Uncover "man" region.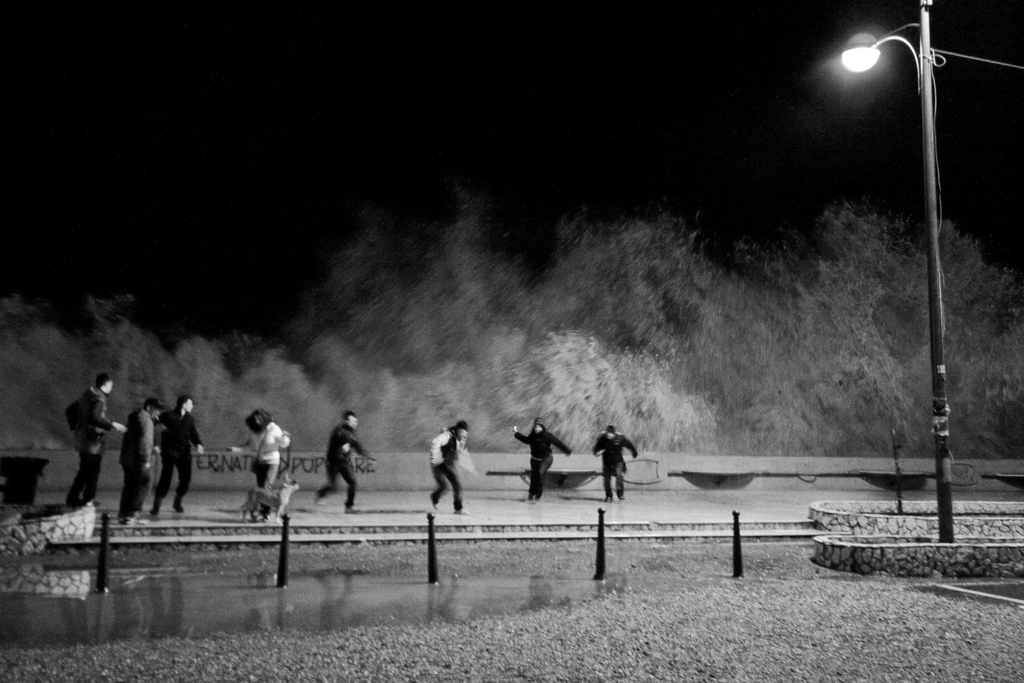
Uncovered: bbox=[310, 418, 366, 518].
